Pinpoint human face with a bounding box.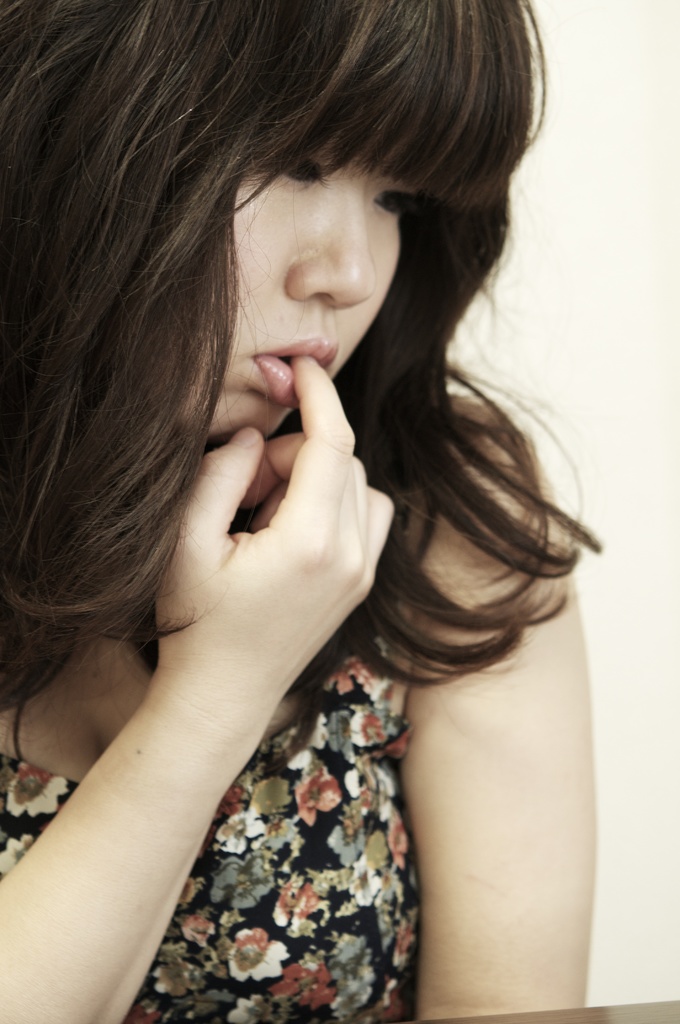
rect(135, 109, 443, 452).
